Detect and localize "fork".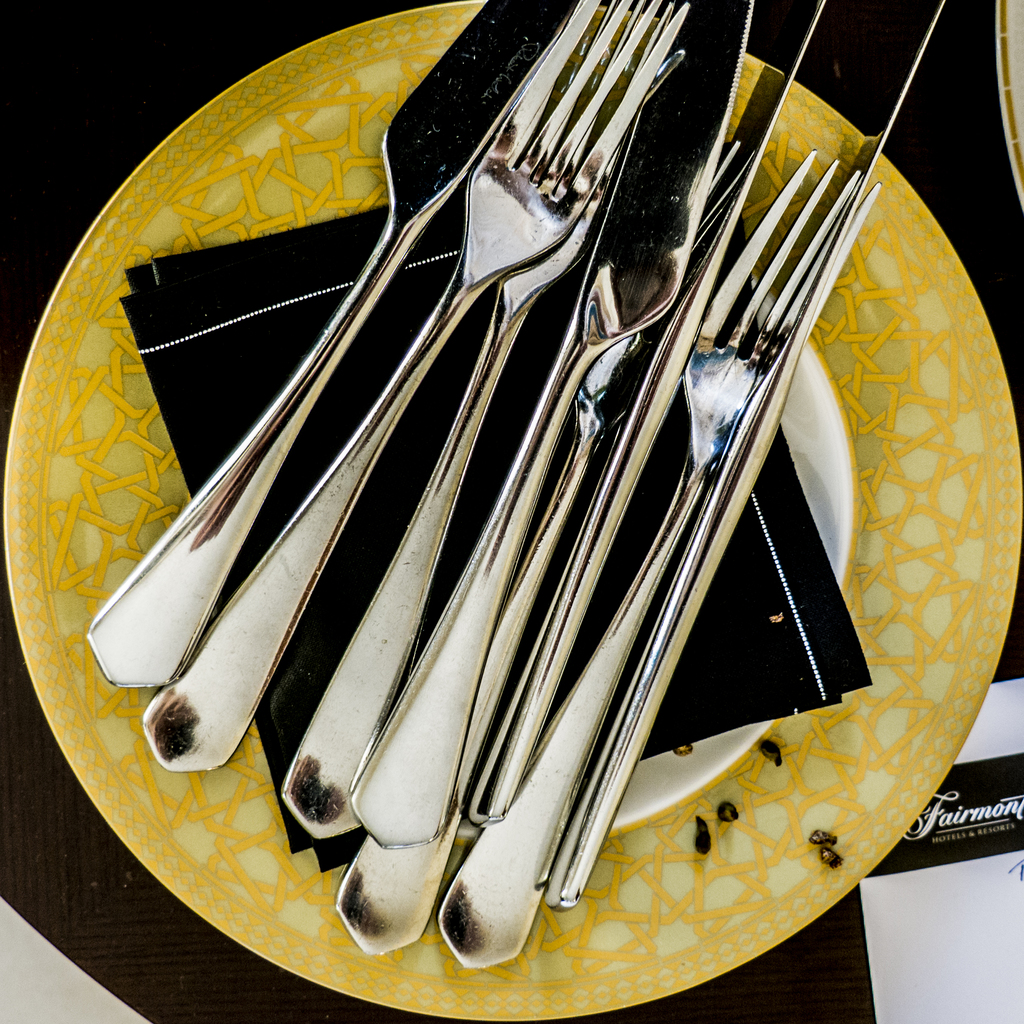
Localized at bbox=(281, 0, 687, 844).
